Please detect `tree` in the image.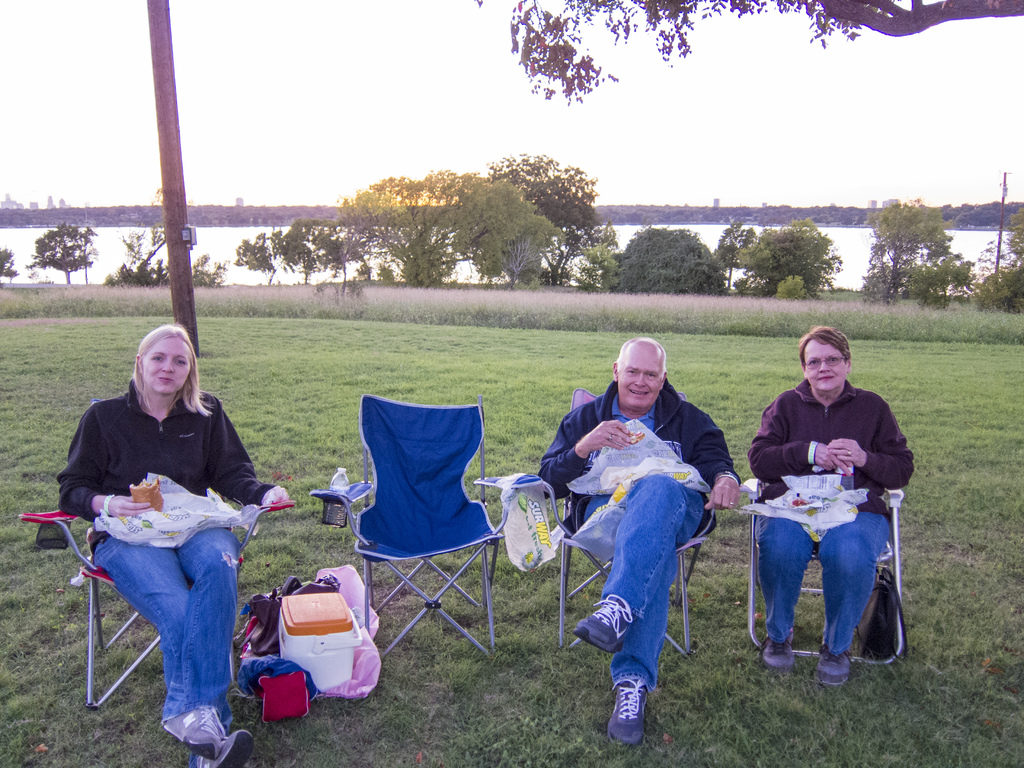
box(472, 0, 1023, 114).
